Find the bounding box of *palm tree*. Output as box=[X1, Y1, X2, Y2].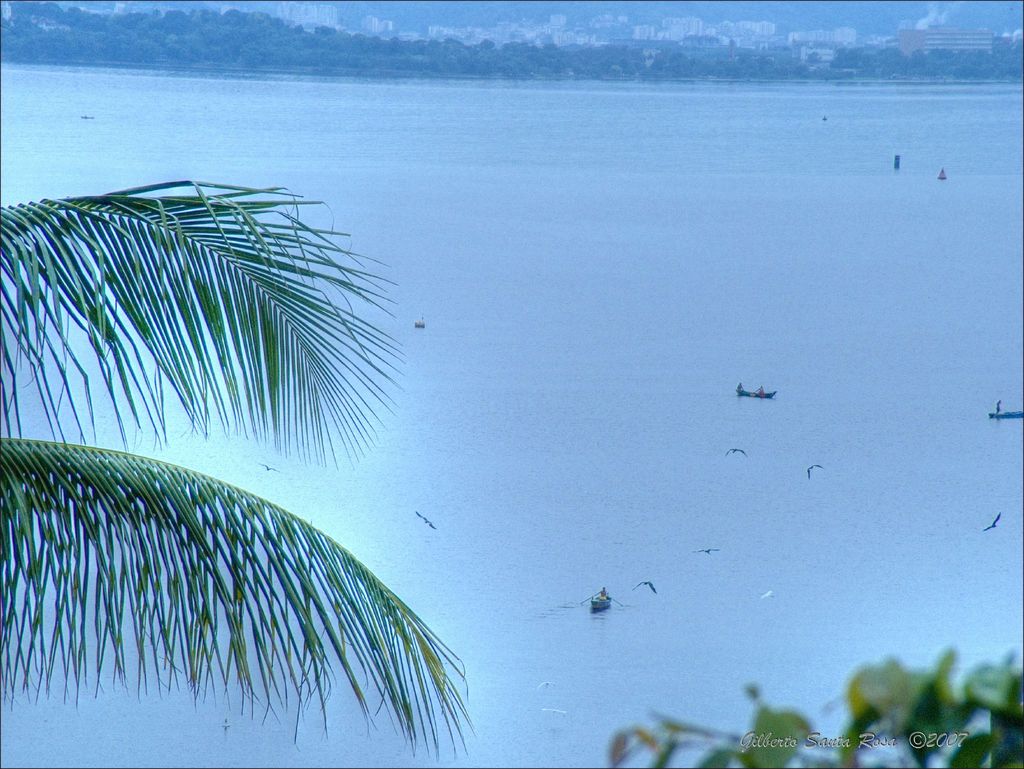
box=[0, 177, 486, 766].
